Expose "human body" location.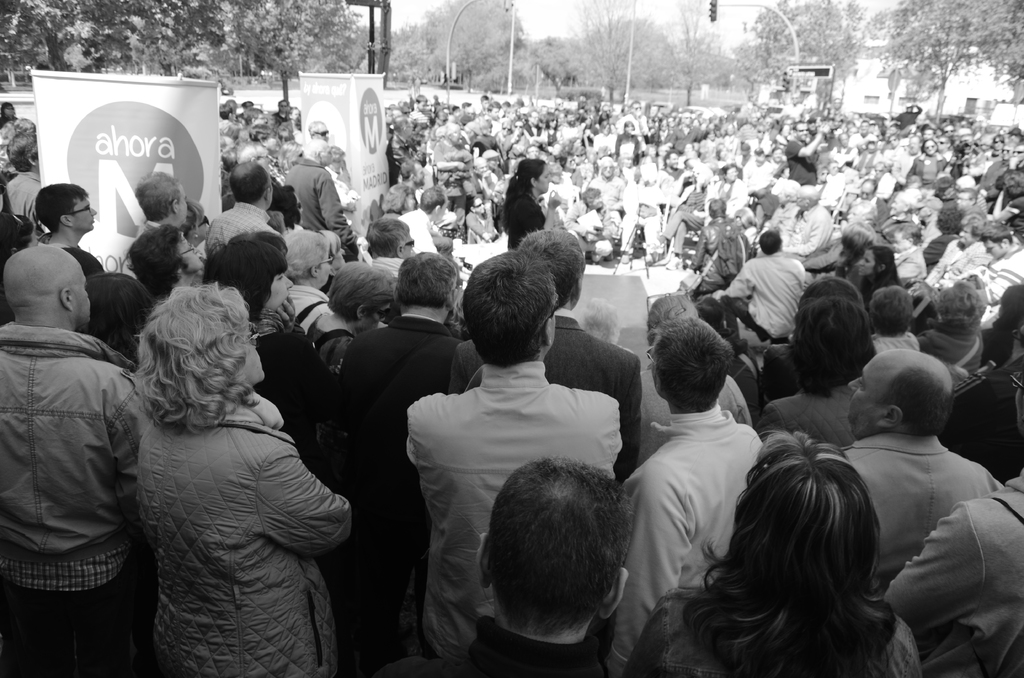
Exposed at 500 154 558 247.
